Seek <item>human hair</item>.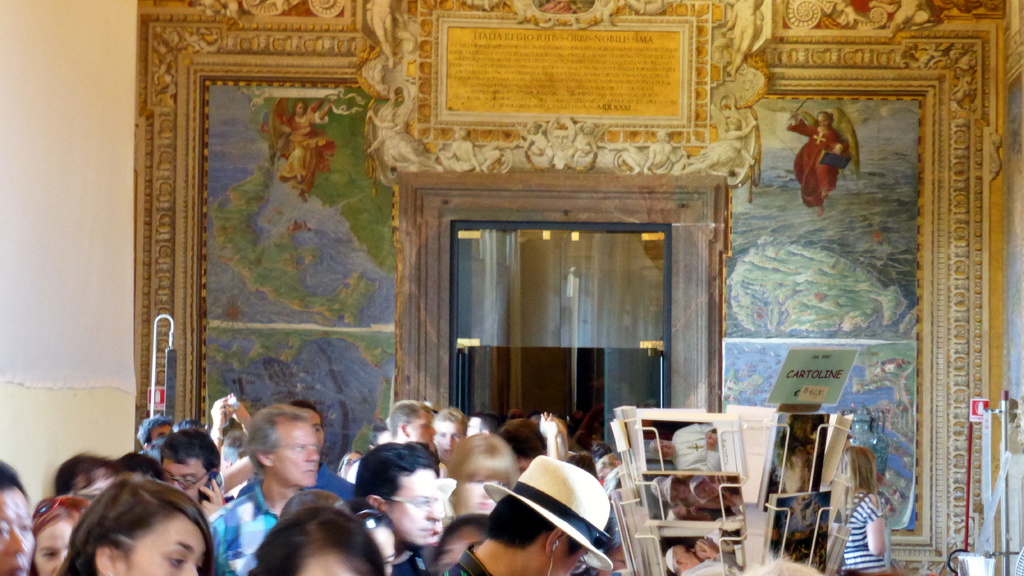
crop(385, 399, 431, 438).
